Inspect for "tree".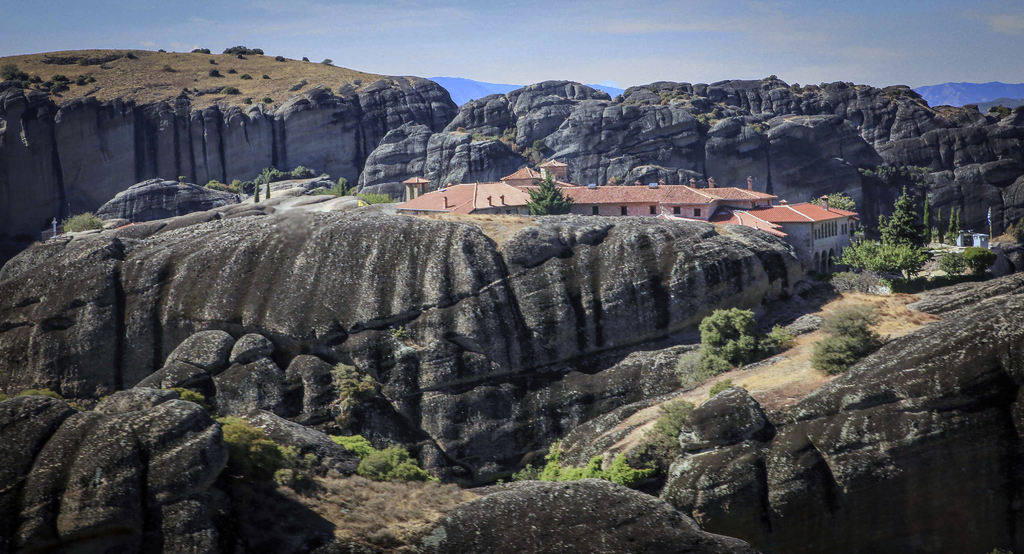
Inspection: select_region(702, 378, 737, 409).
